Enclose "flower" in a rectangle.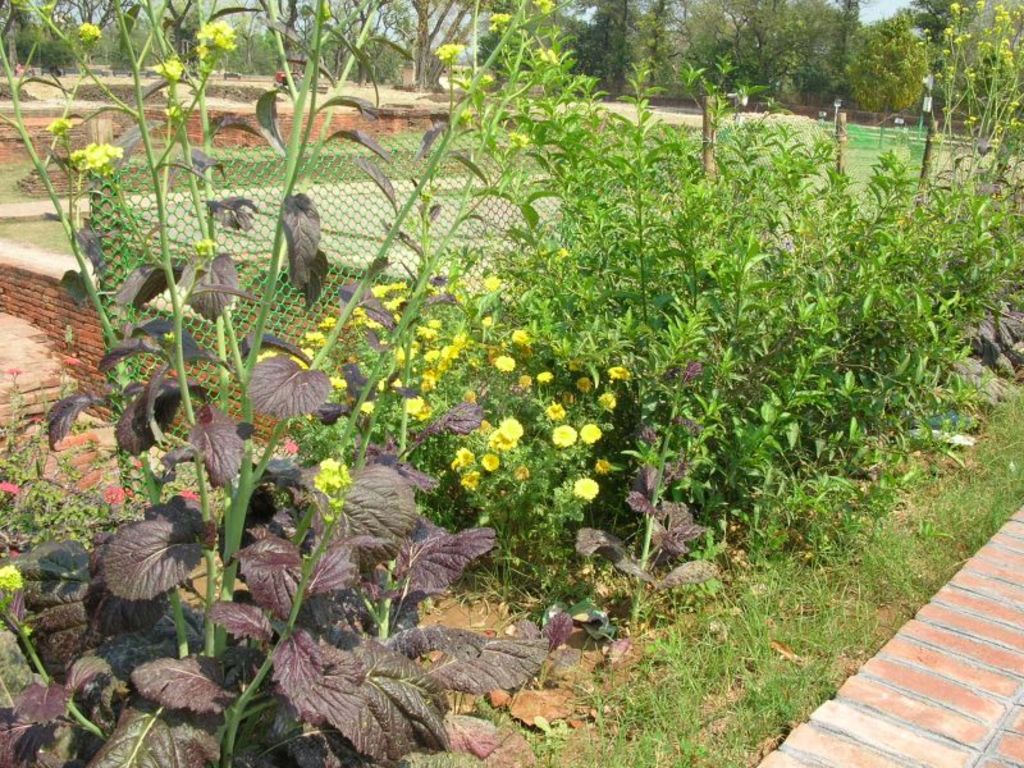
l=552, t=425, r=577, b=447.
